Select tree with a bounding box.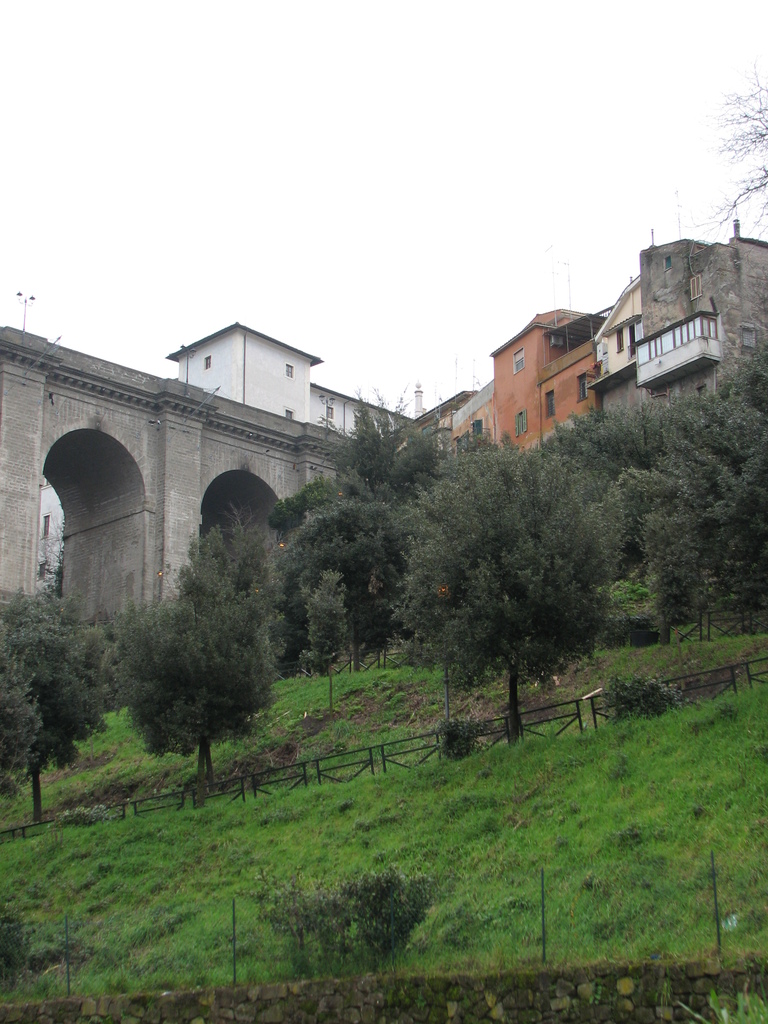
<region>276, 394, 441, 679</region>.
